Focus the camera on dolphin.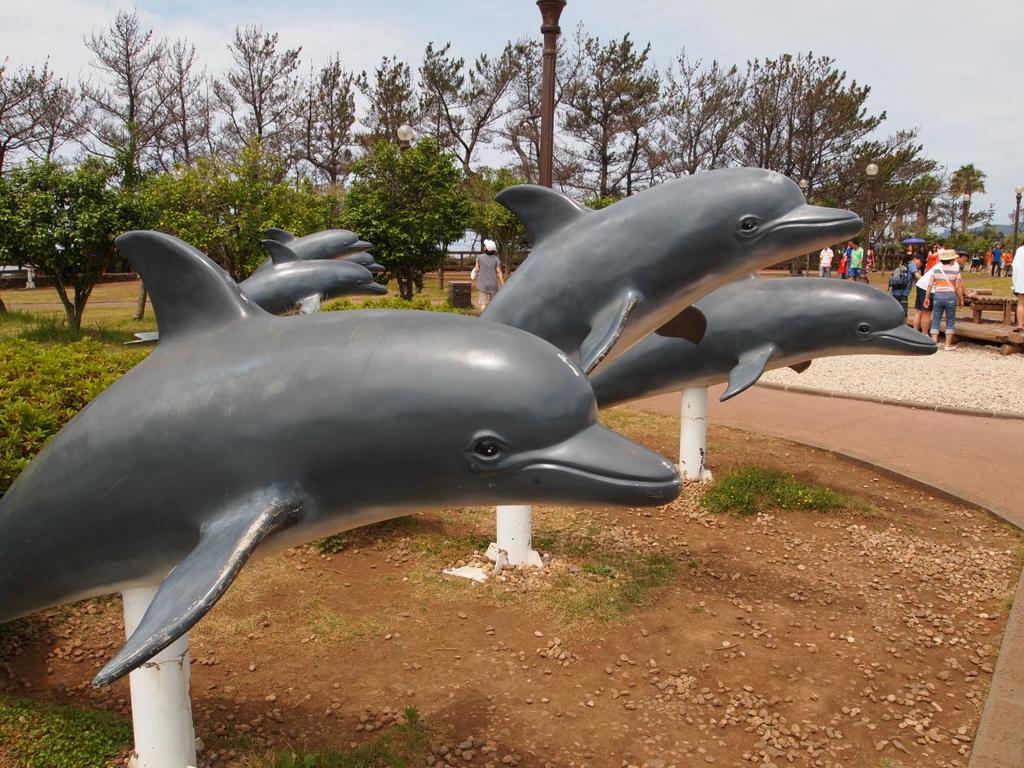
Focus region: bbox(588, 274, 938, 410).
